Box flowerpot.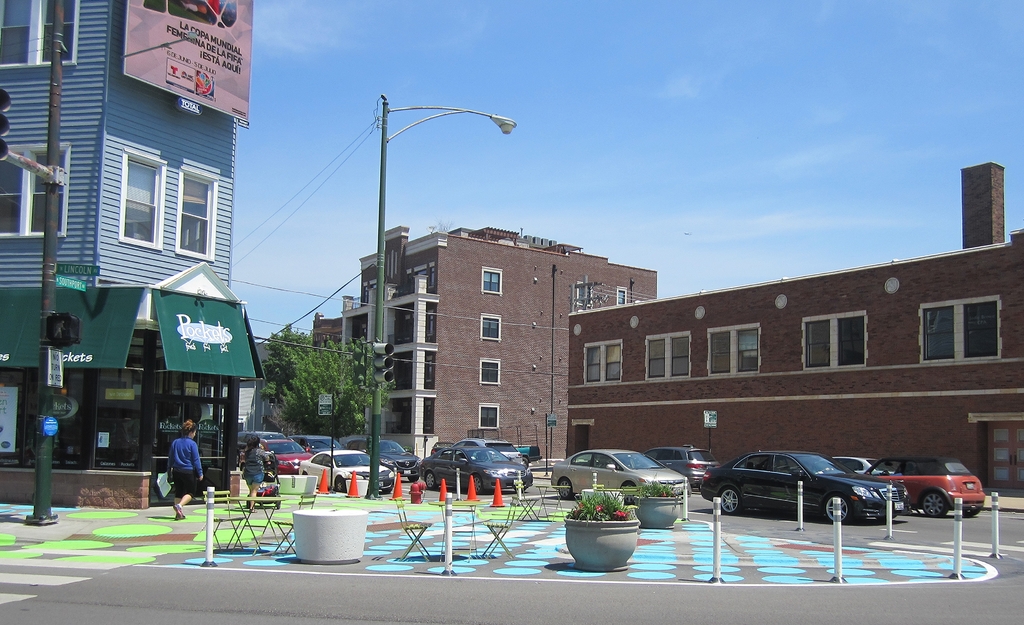
634, 498, 684, 526.
